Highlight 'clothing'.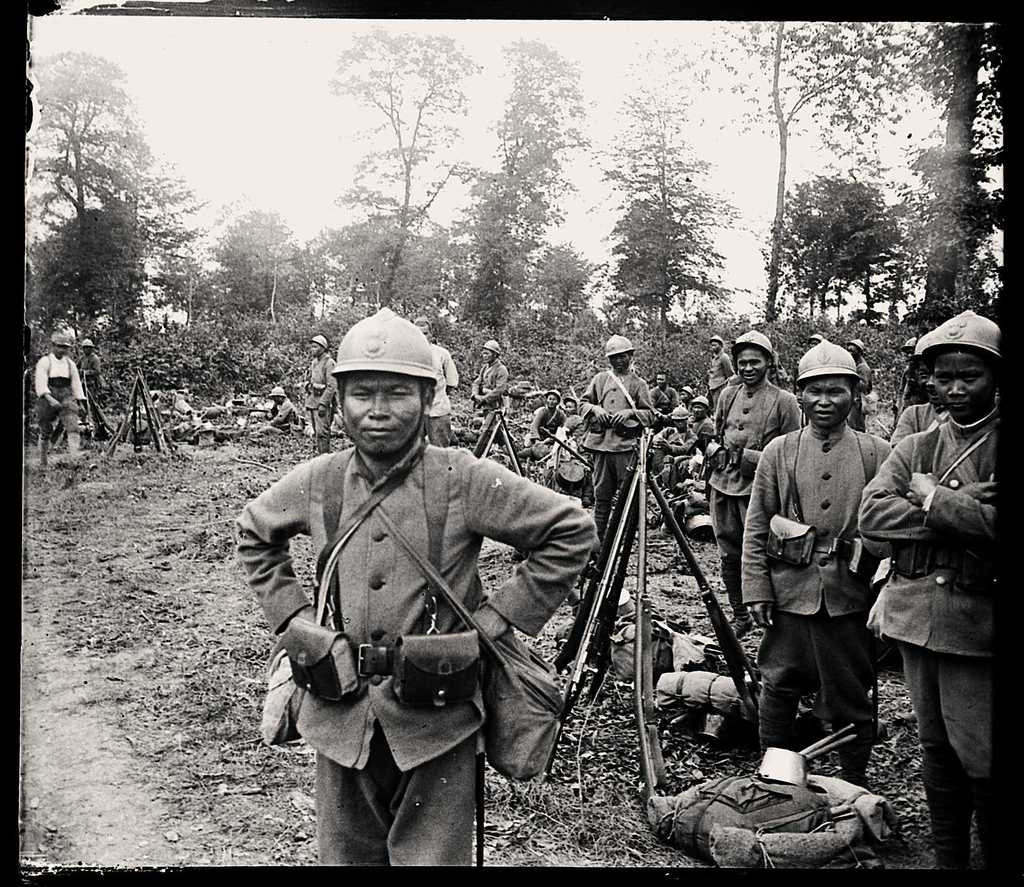
Highlighted region: box(36, 348, 86, 432).
